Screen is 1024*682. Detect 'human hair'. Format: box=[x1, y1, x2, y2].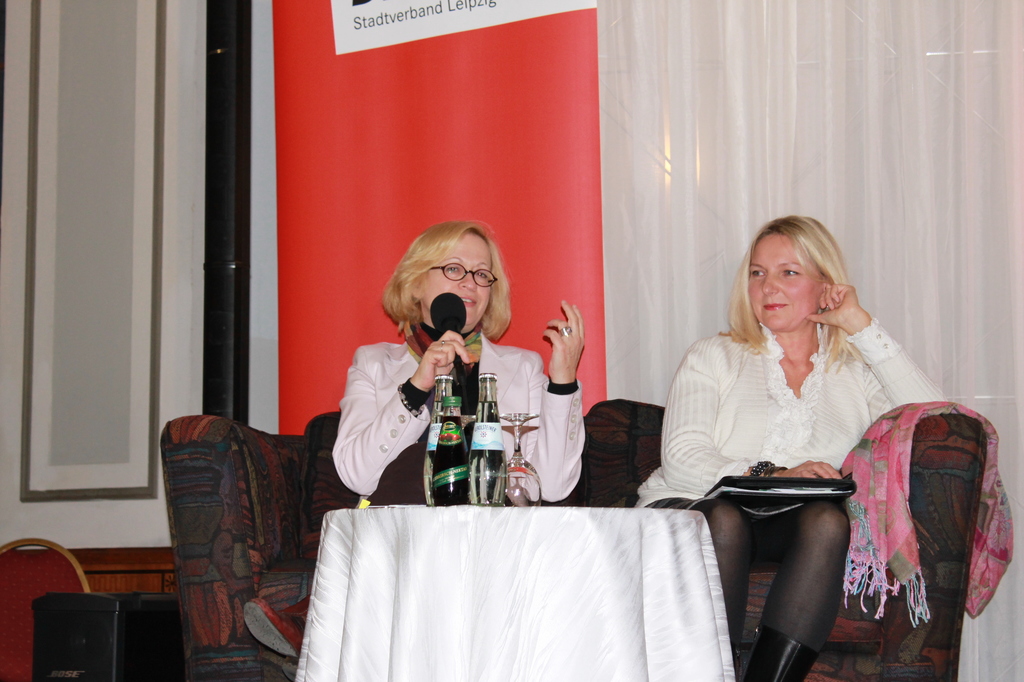
box=[378, 218, 513, 342].
